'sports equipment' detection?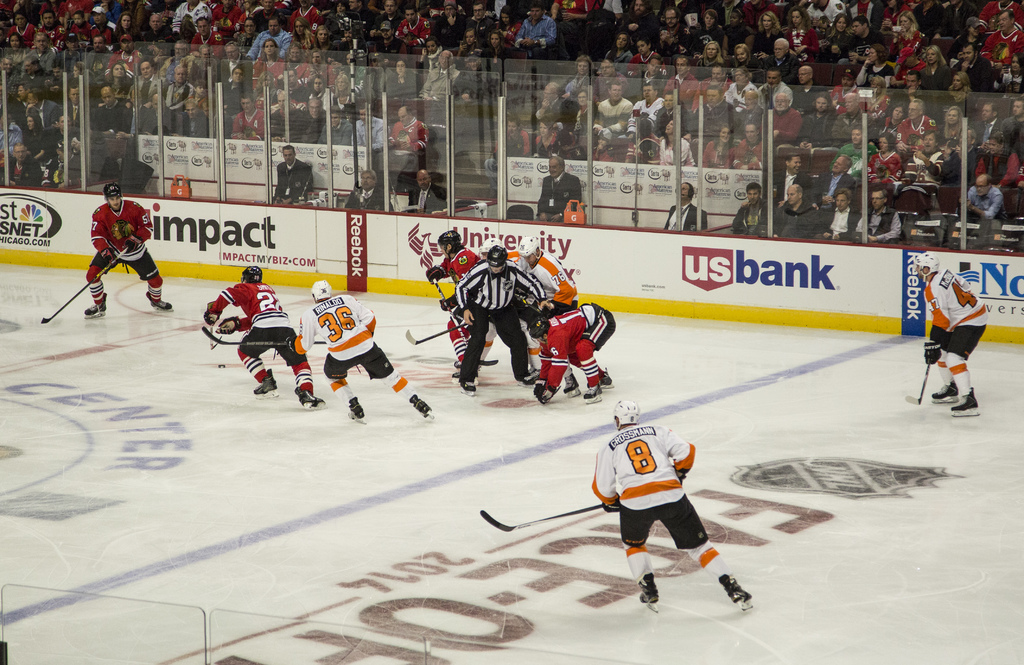
Rect(312, 282, 335, 309)
